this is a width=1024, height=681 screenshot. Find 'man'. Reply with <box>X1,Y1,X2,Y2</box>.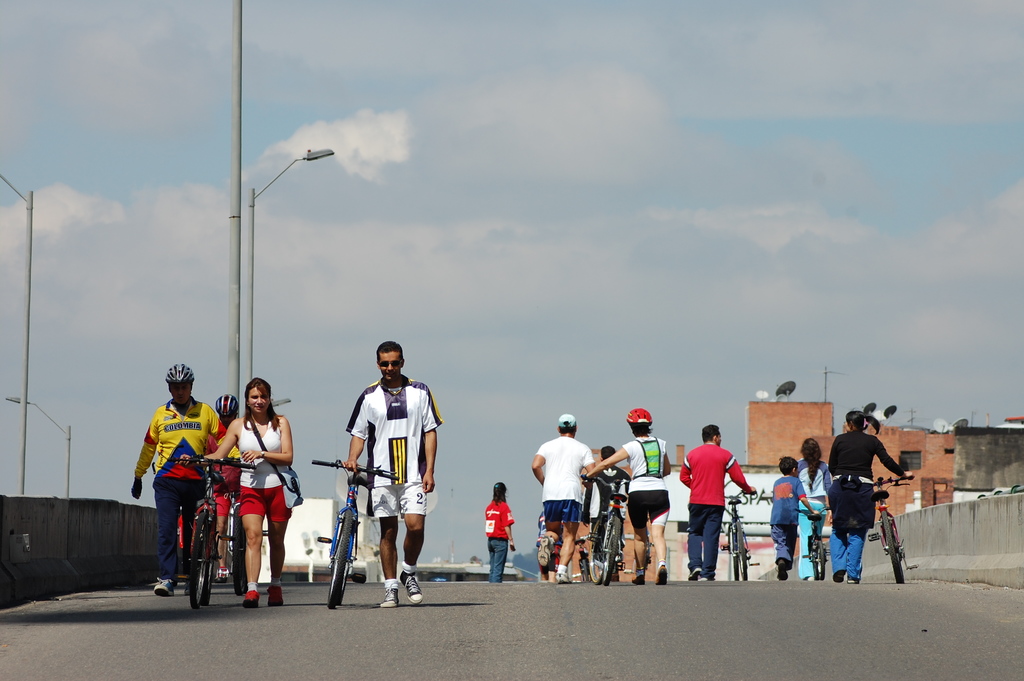
<box>675,420,760,582</box>.
